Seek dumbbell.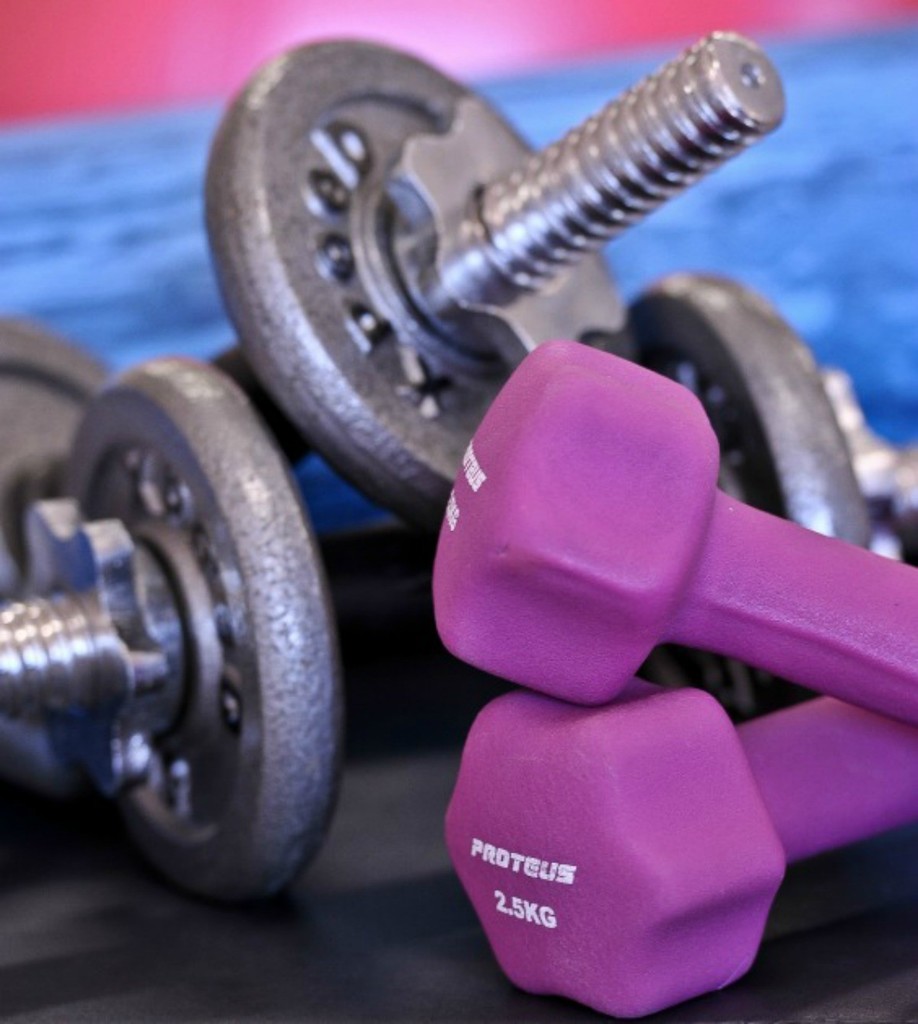
pyautogui.locateOnScreen(0, 34, 784, 532).
